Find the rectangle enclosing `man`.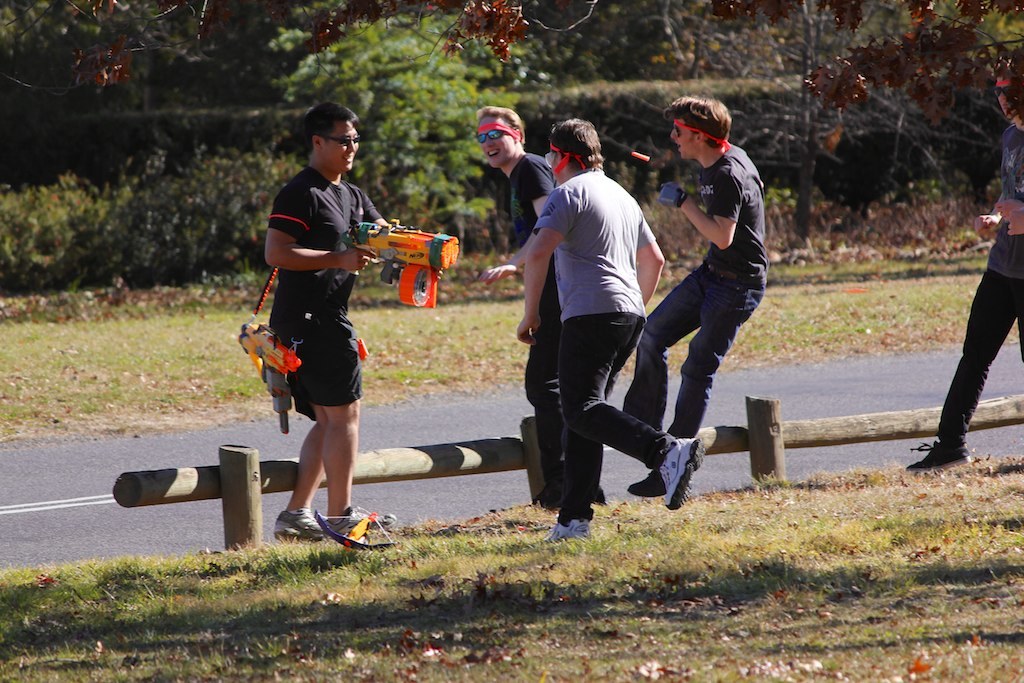
[left=908, top=66, right=1023, bottom=469].
